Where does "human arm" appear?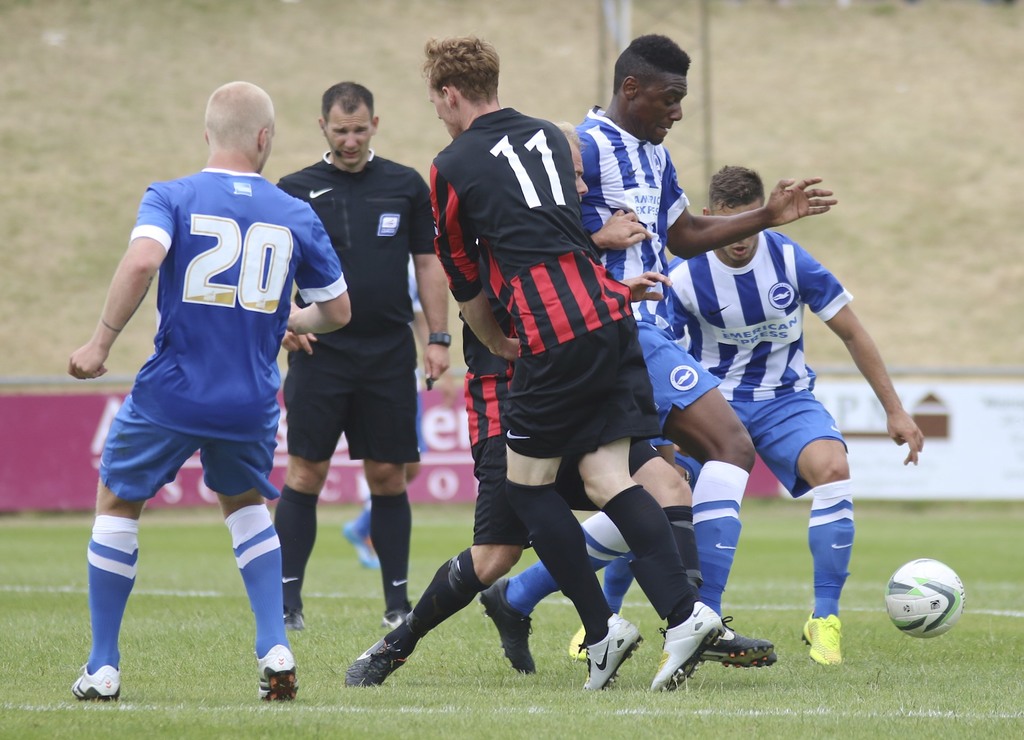
Appears at box(657, 149, 837, 259).
